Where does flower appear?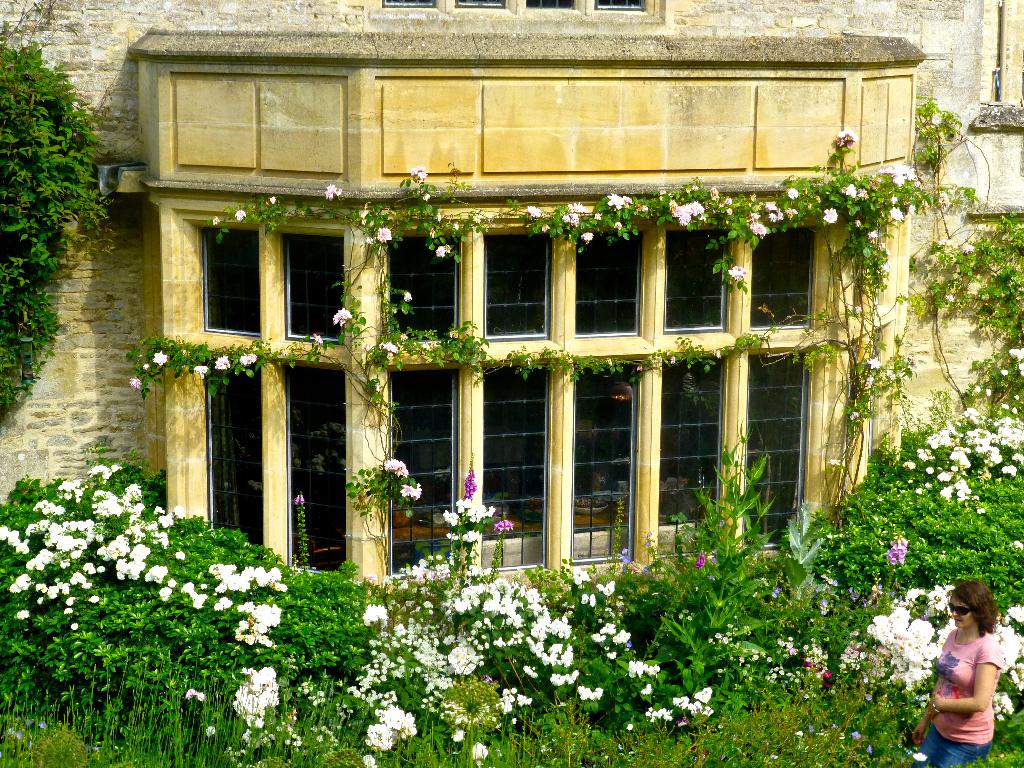
Appears at locate(730, 264, 747, 281).
